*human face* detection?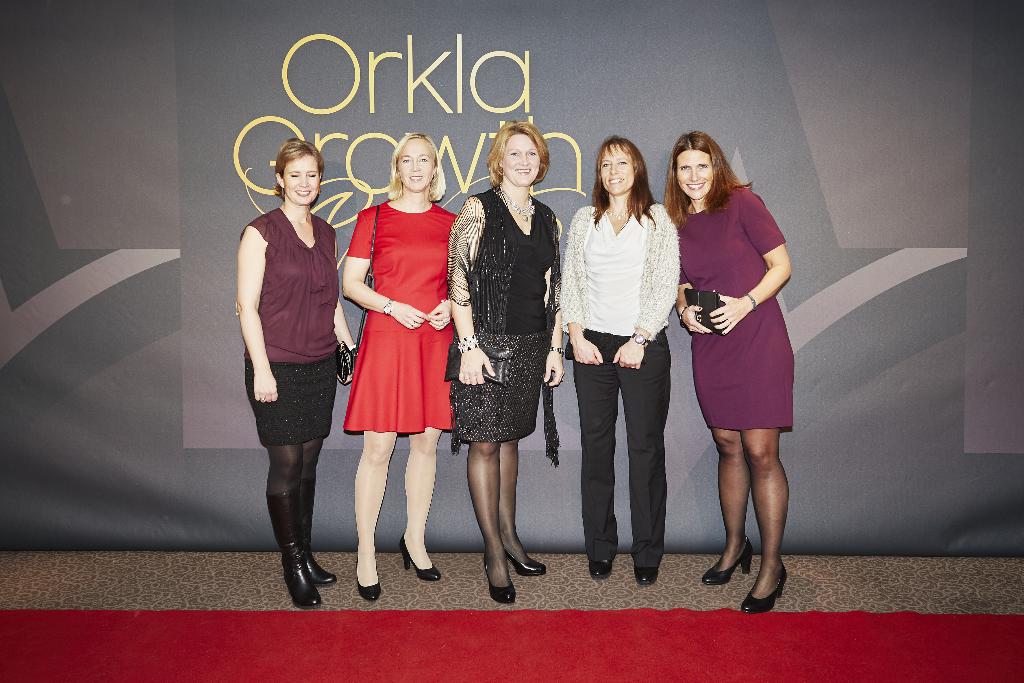
select_region(675, 149, 714, 201)
